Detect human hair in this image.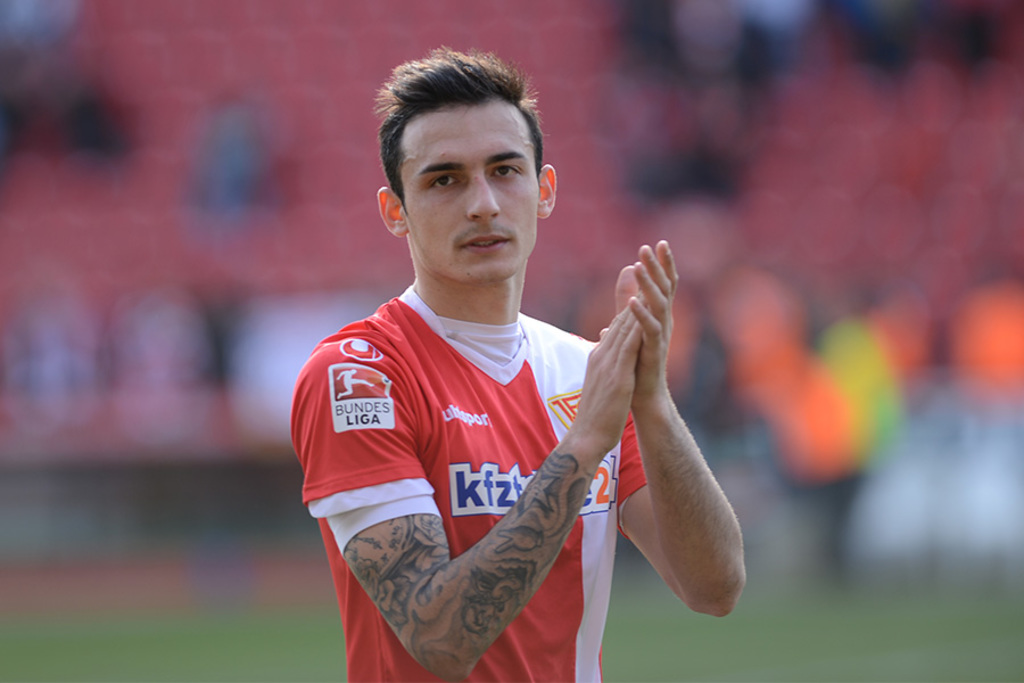
Detection: x1=377 y1=44 x2=542 y2=216.
